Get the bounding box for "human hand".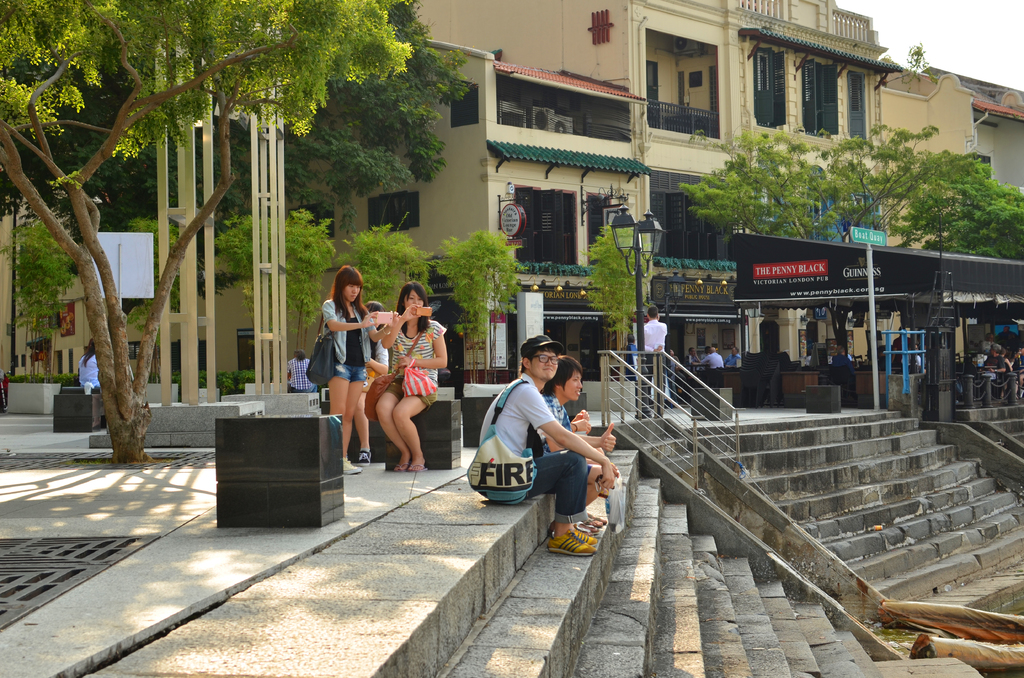
box(595, 460, 619, 489).
